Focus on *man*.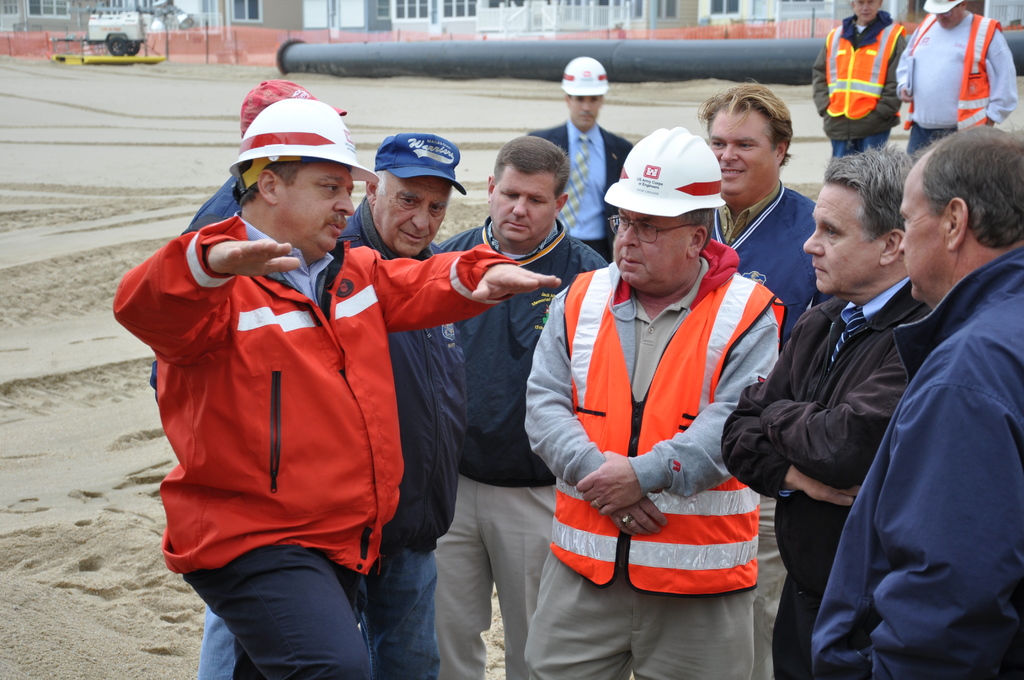
Focused at select_region(185, 76, 345, 679).
